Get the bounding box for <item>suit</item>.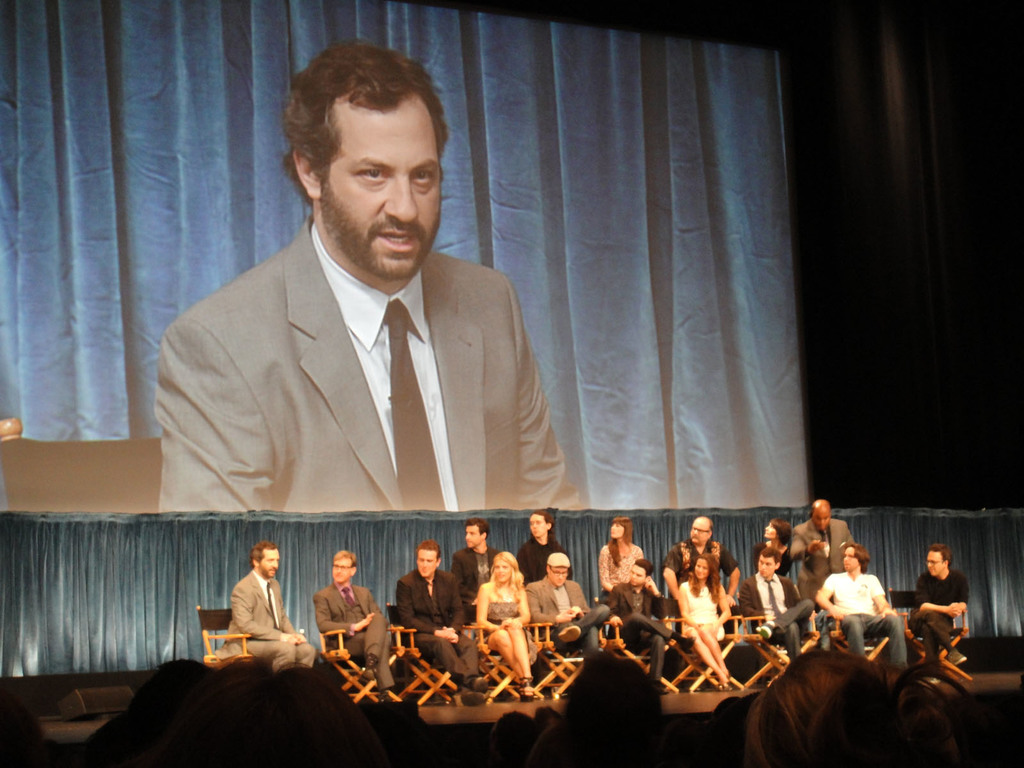
[787,516,863,605].
